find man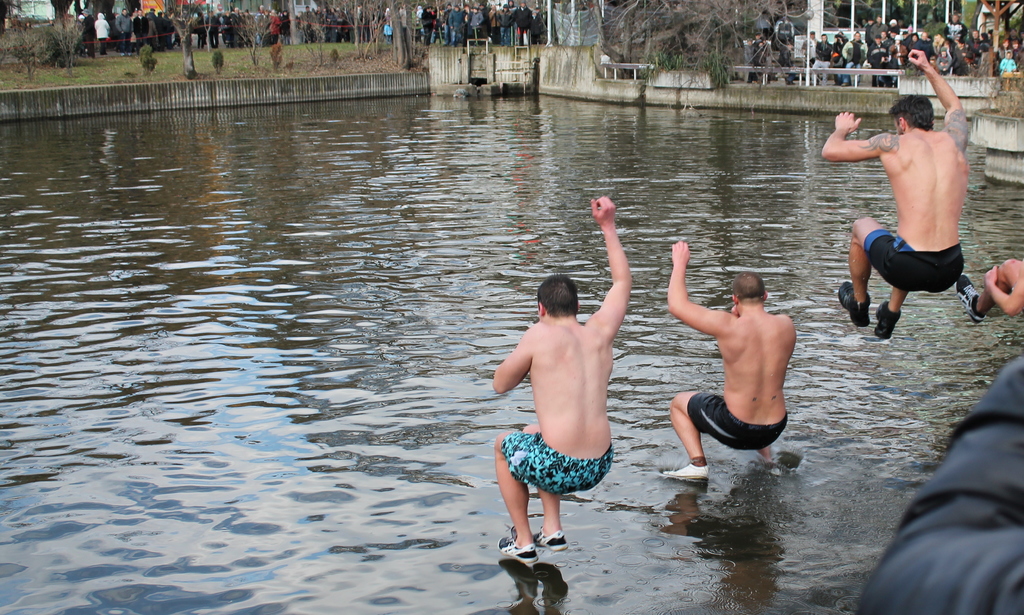
locate(259, 10, 271, 33)
